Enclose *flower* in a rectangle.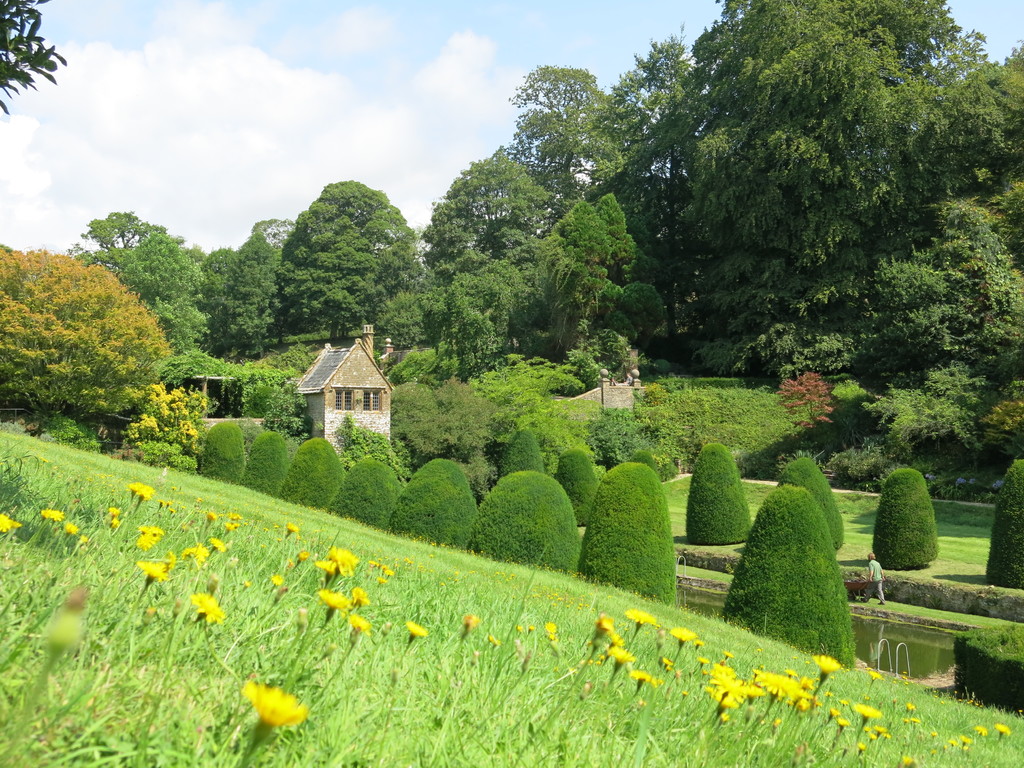
[left=330, top=545, right=358, bottom=567].
